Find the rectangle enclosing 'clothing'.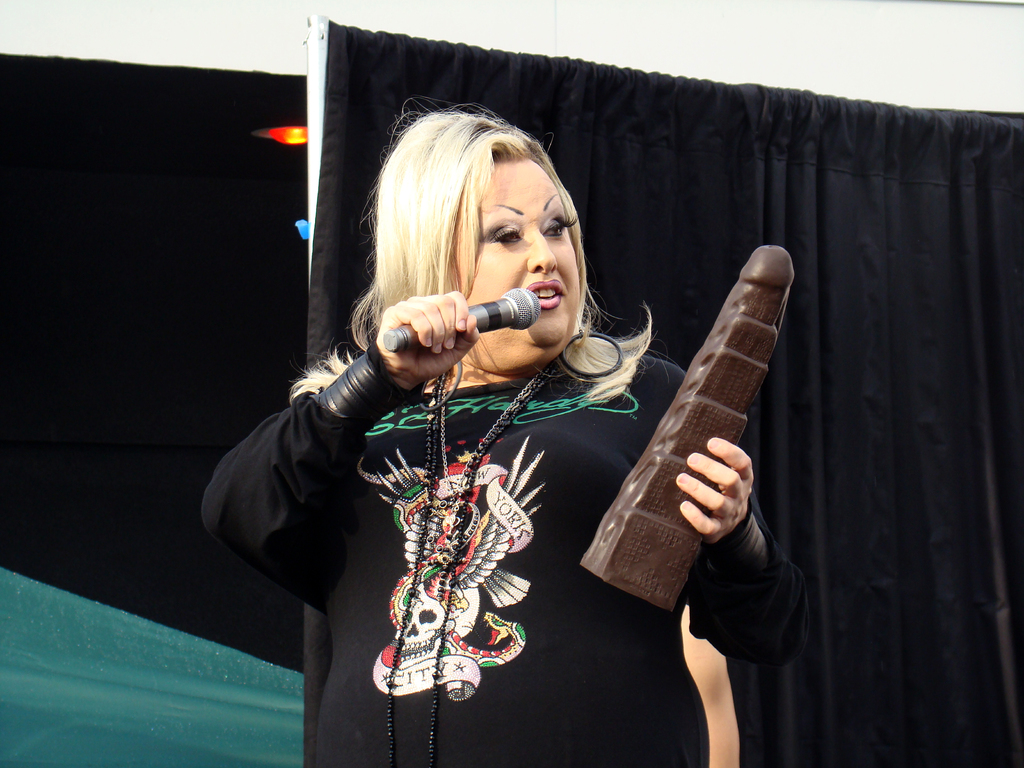
pyautogui.locateOnScreen(197, 340, 815, 767).
